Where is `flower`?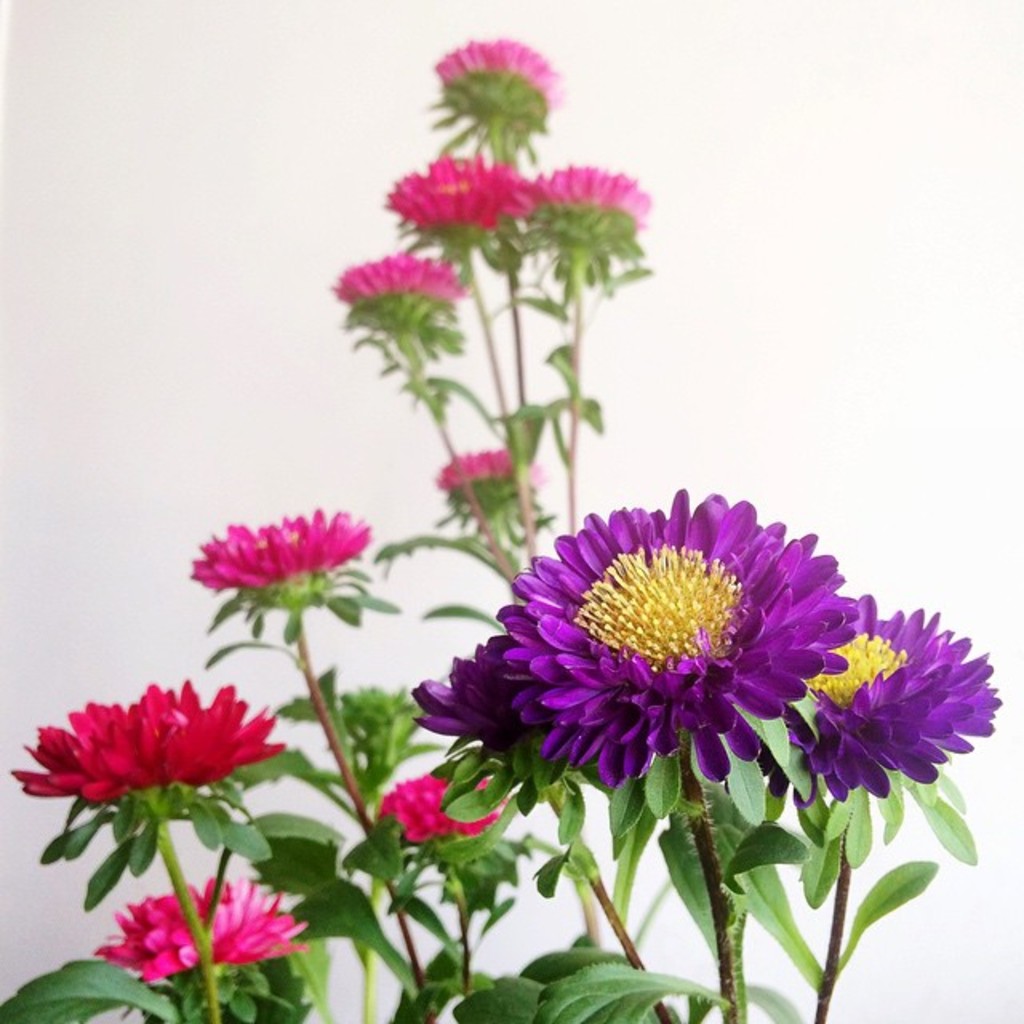
left=438, top=37, right=568, bottom=154.
